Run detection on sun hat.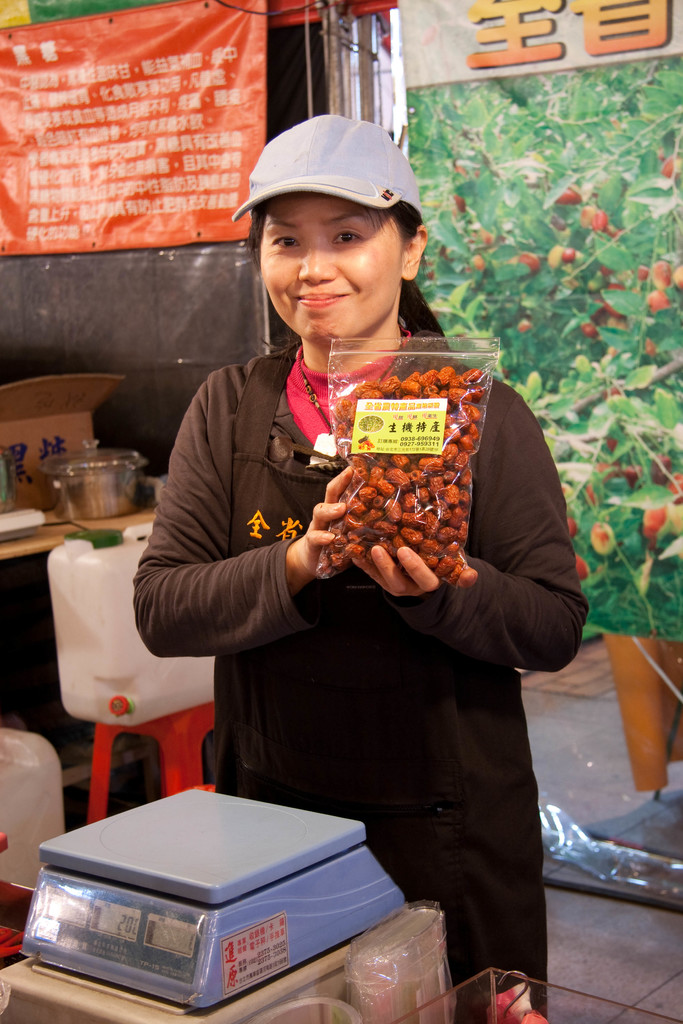
Result: (227, 113, 422, 219).
